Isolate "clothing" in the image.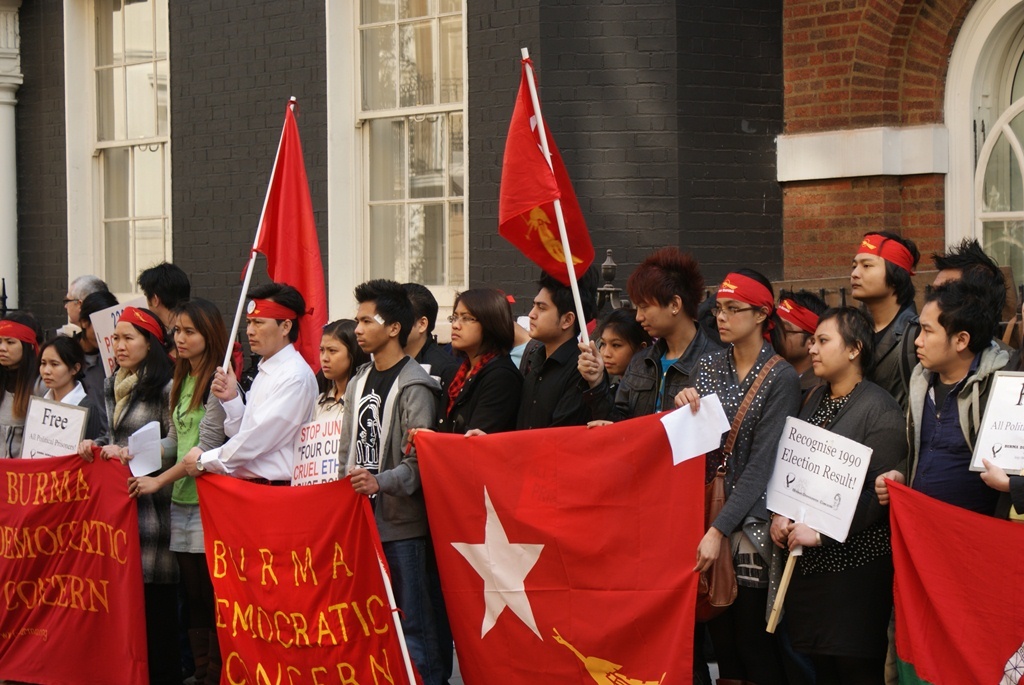
Isolated region: {"left": 199, "top": 353, "right": 318, "bottom": 495}.
